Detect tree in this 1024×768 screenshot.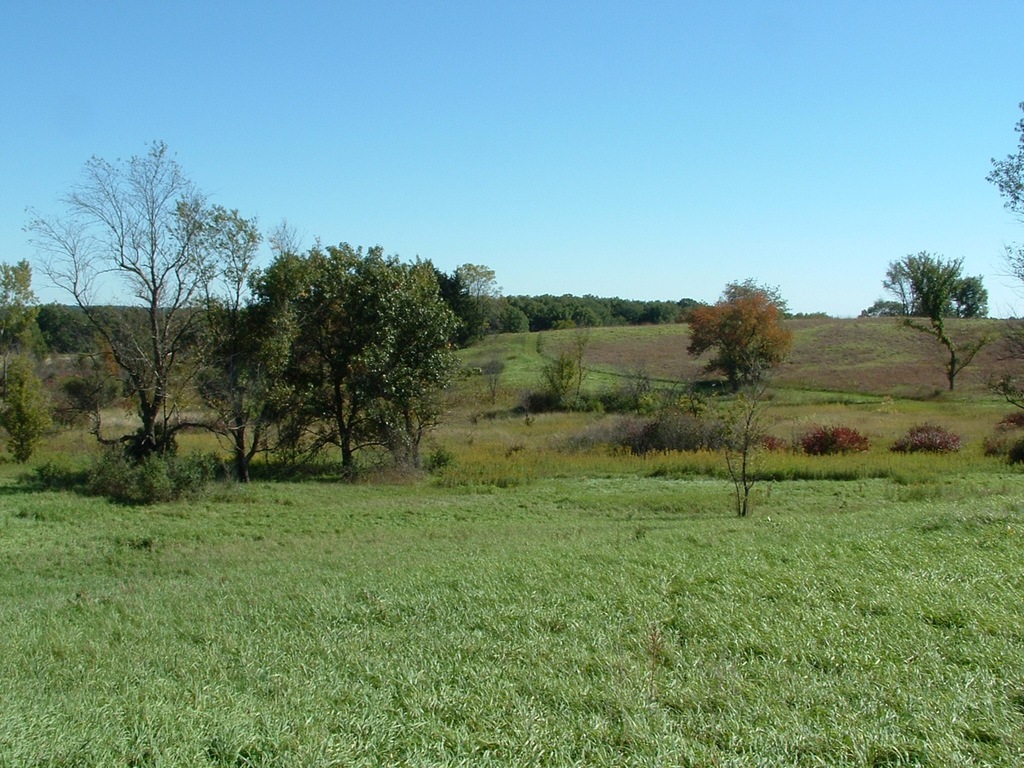
Detection: BBox(858, 252, 993, 318).
